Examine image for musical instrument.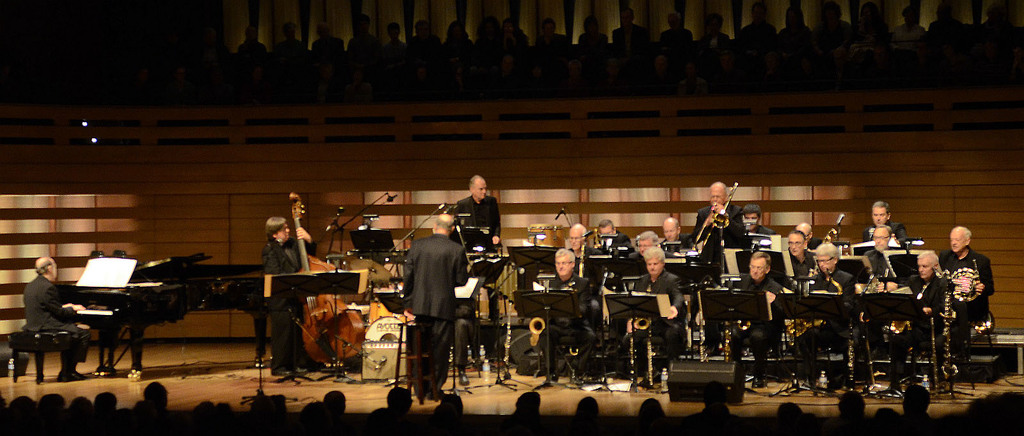
Examination result: <box>804,214,842,277</box>.
